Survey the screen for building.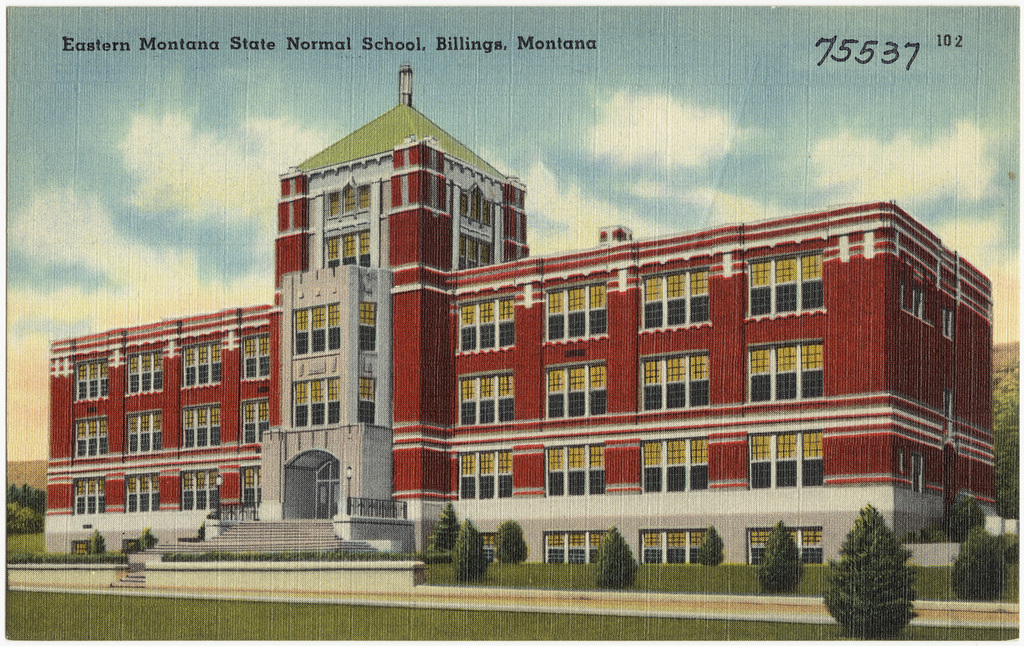
Survey found: region(47, 70, 997, 573).
